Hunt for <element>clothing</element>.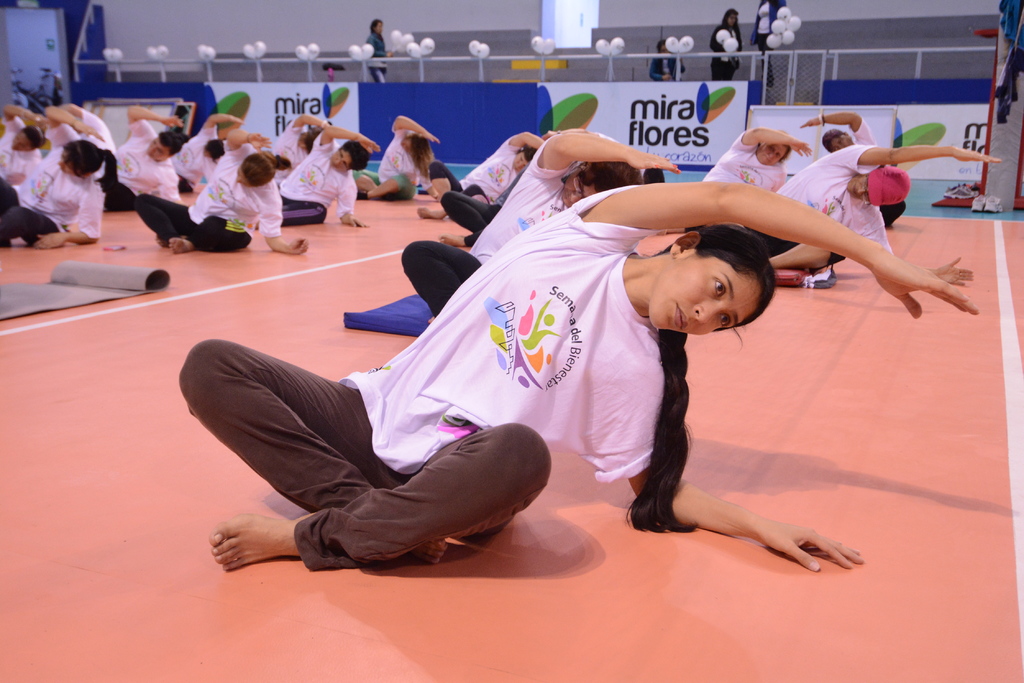
Hunted down at box(172, 177, 667, 570).
